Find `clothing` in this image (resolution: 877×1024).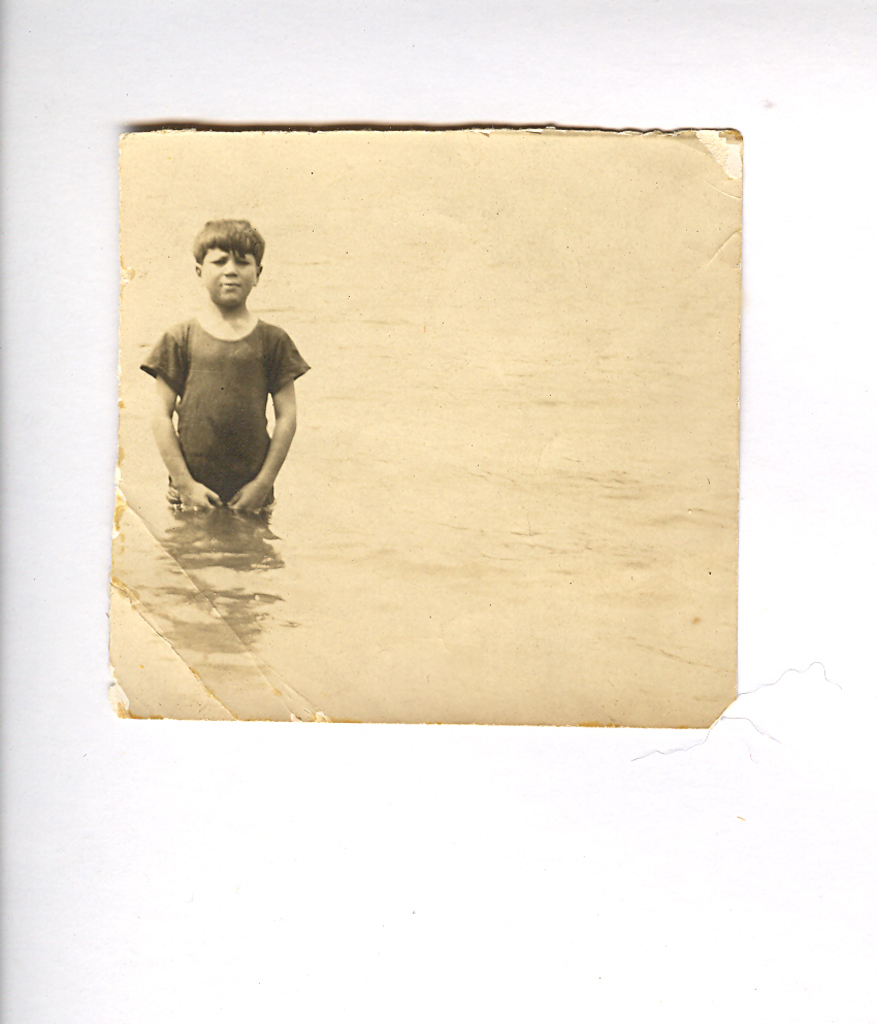
149/278/317/500.
